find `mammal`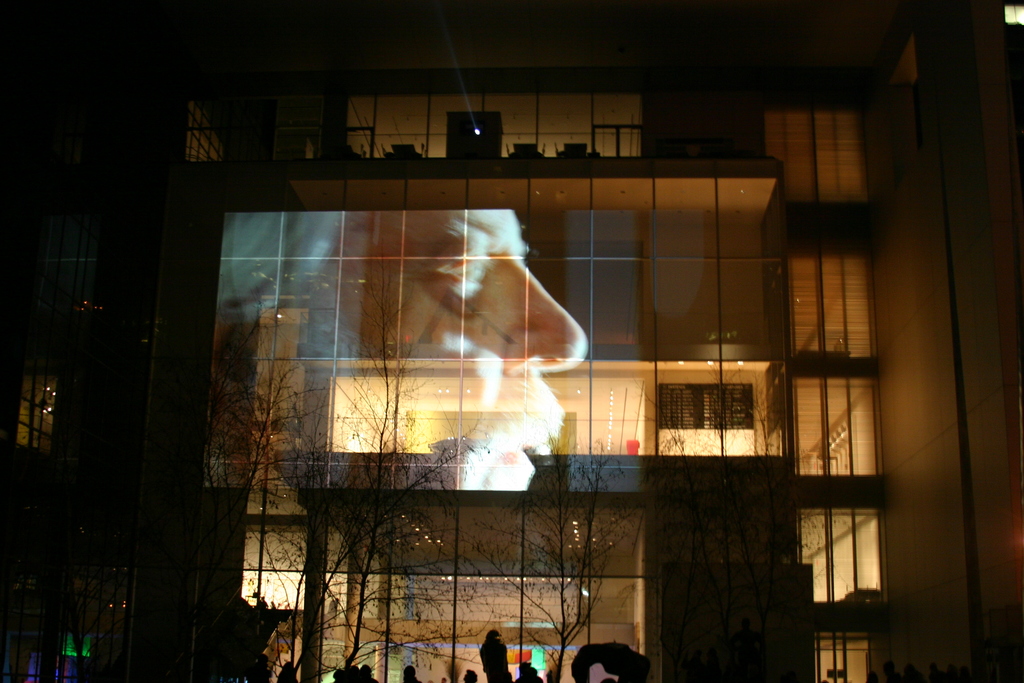
BBox(332, 670, 342, 682)
